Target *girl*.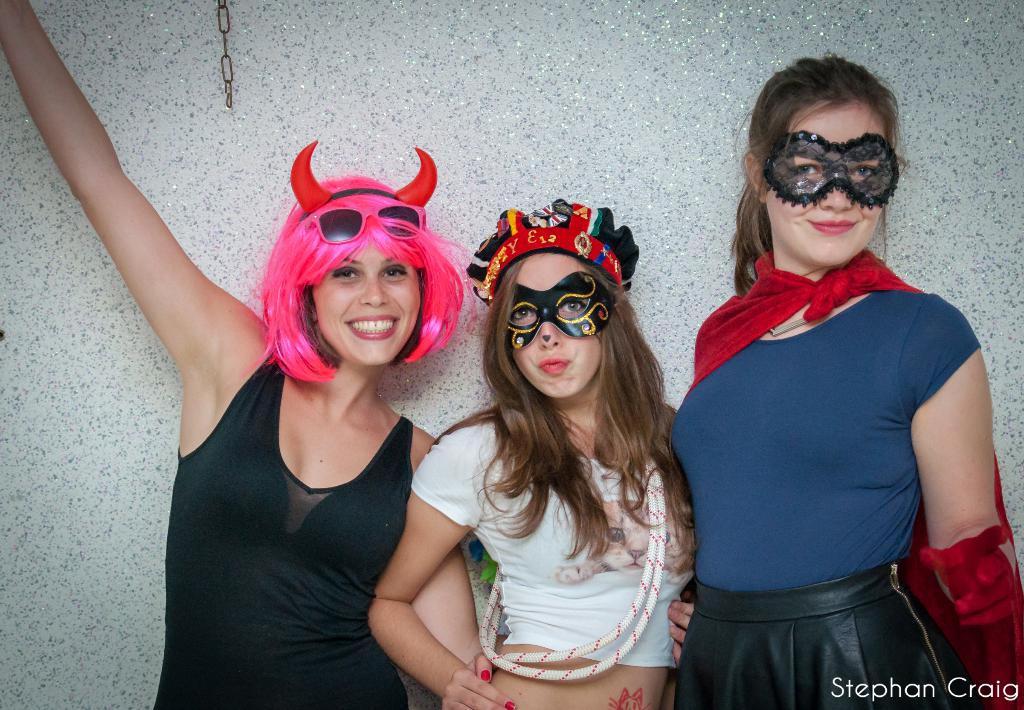
Target region: bbox(368, 196, 694, 709).
